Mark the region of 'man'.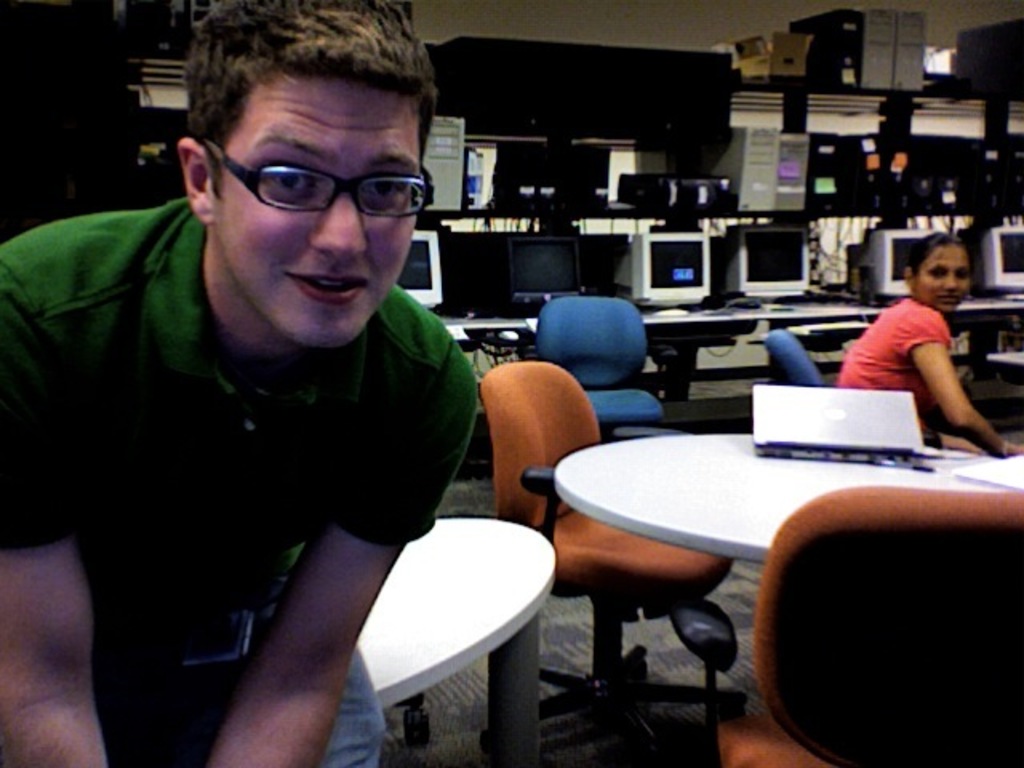
Region: 0 0 486 766.
